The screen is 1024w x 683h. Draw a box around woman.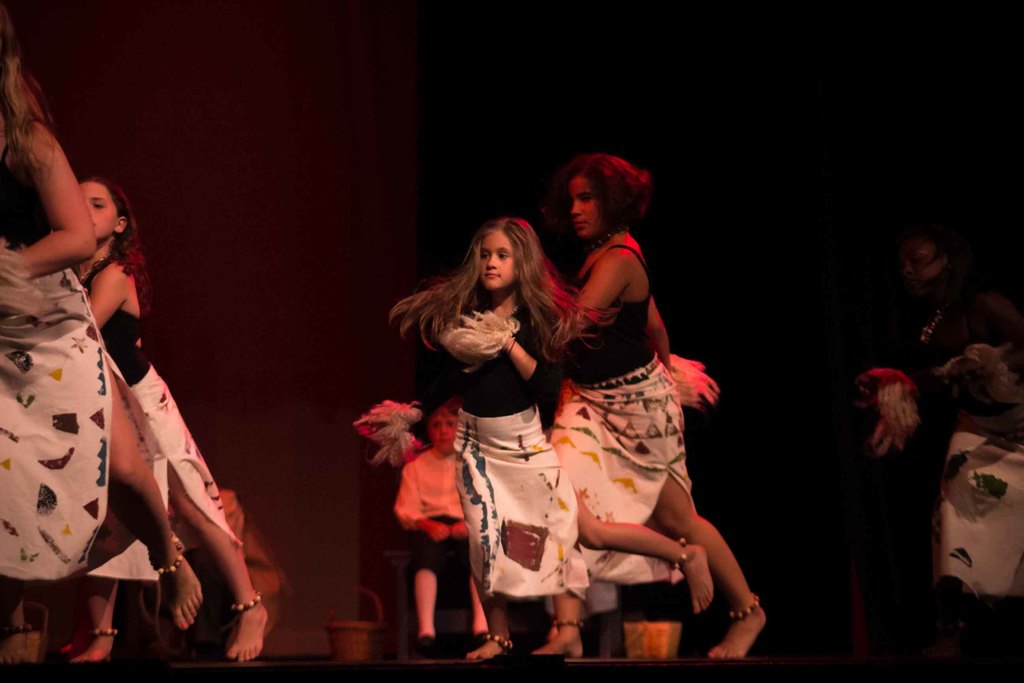
[529, 148, 775, 670].
